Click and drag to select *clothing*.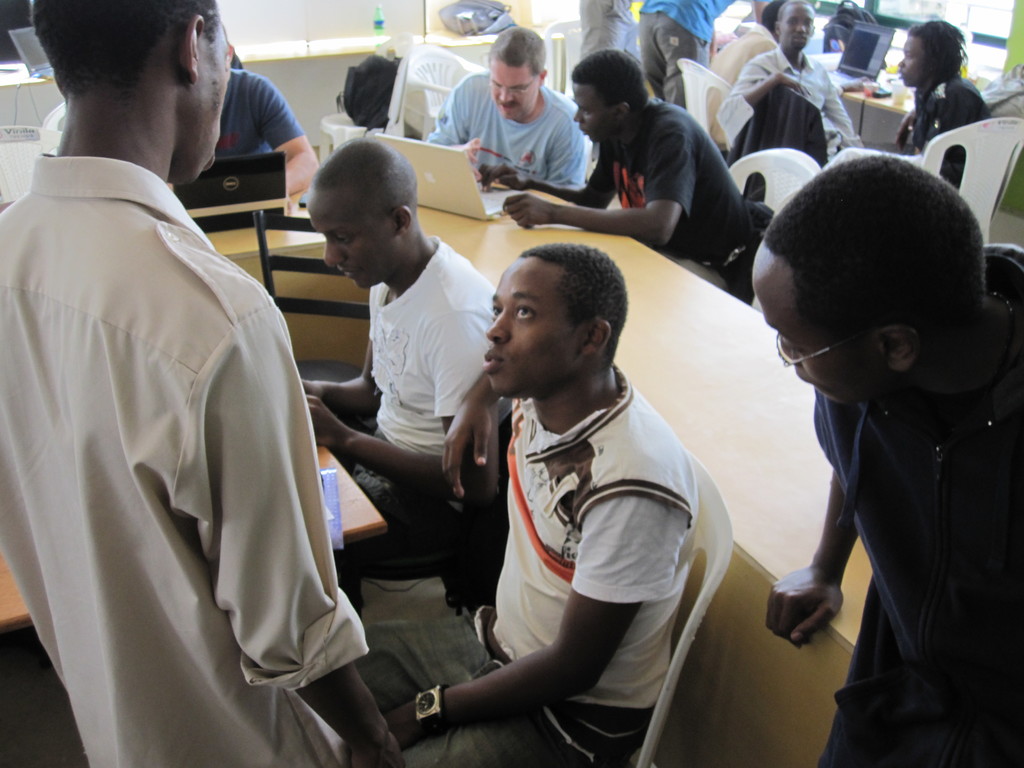
Selection: l=817, t=241, r=1023, b=767.
